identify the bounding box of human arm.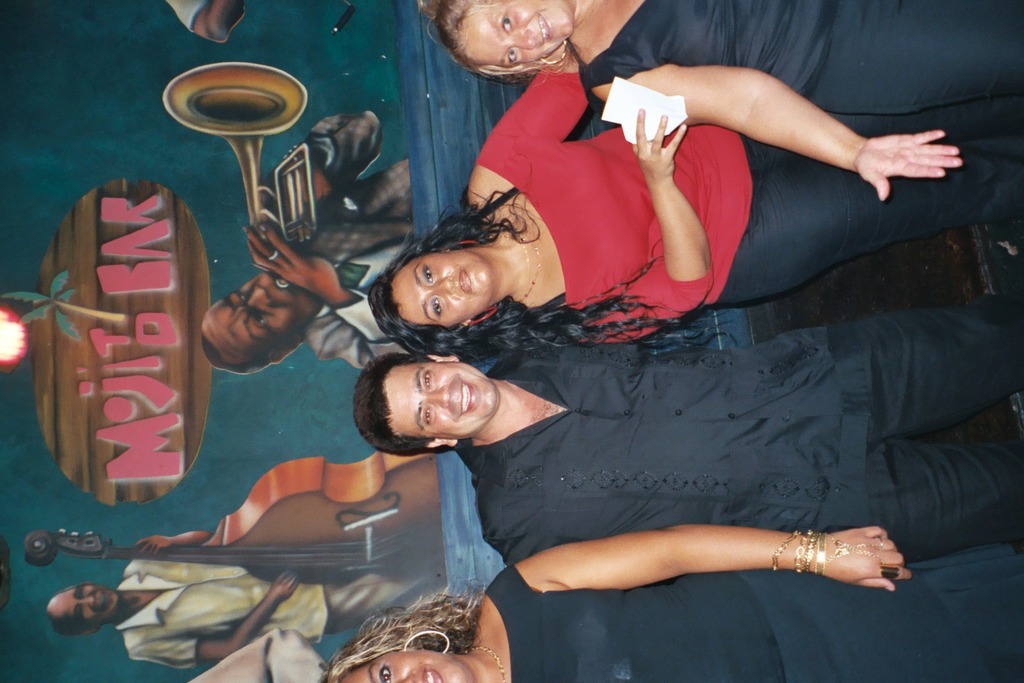
region(129, 572, 302, 664).
